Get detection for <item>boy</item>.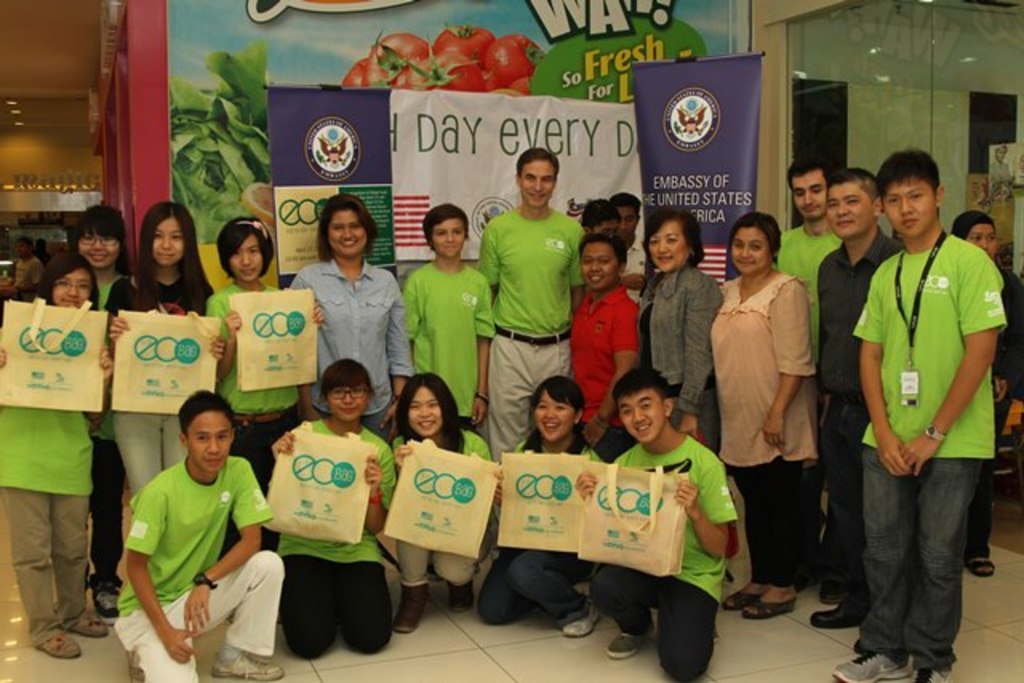
Detection: locate(104, 390, 275, 664).
